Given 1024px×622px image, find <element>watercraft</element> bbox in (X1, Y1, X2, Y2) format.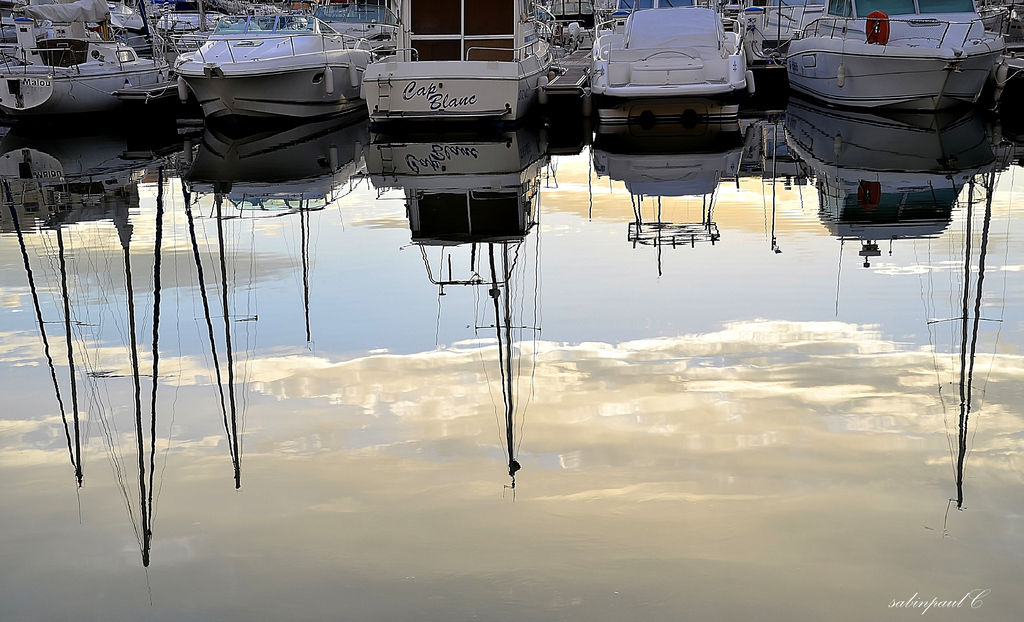
(0, 0, 180, 109).
